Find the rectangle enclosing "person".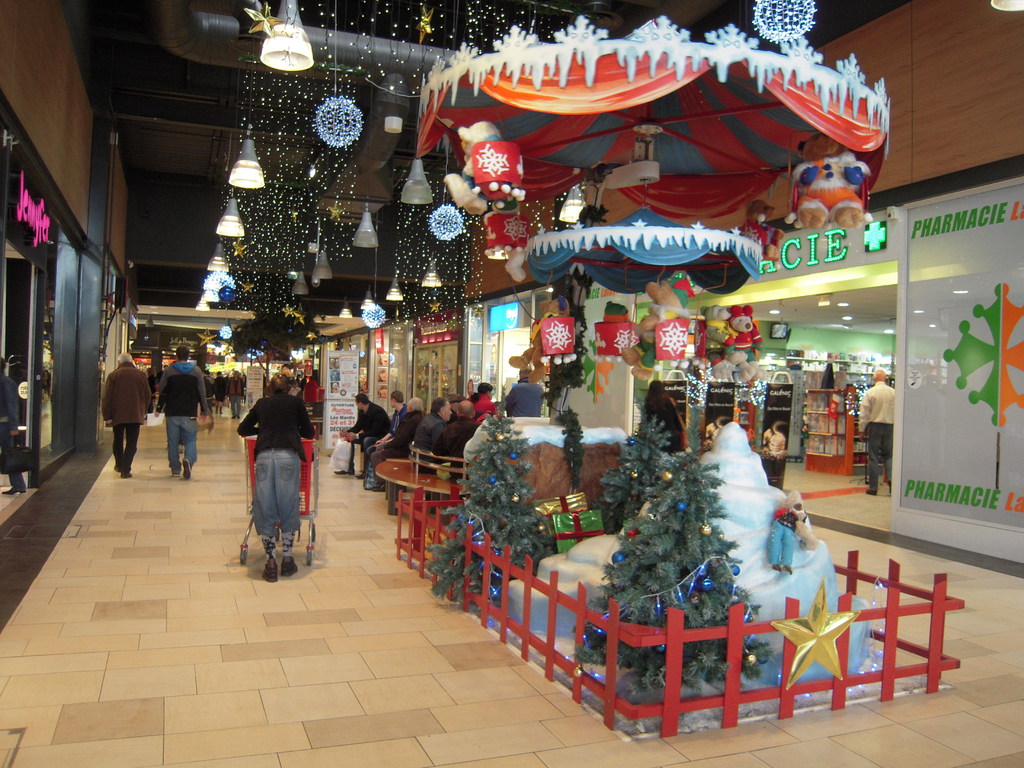
locate(372, 399, 416, 483).
